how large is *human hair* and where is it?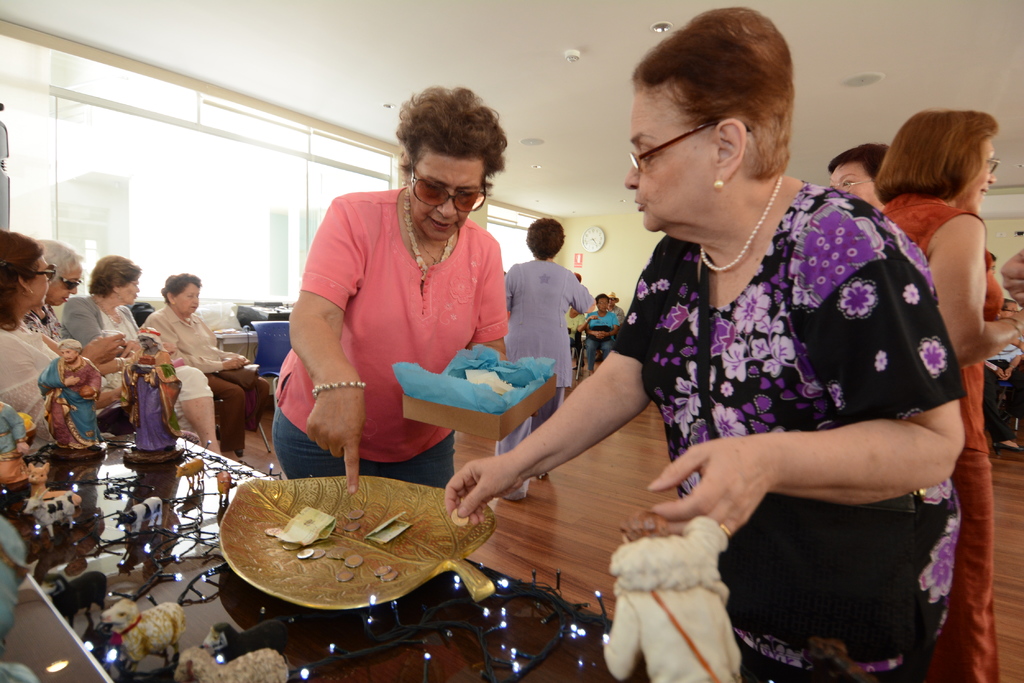
Bounding box: detection(594, 293, 610, 305).
